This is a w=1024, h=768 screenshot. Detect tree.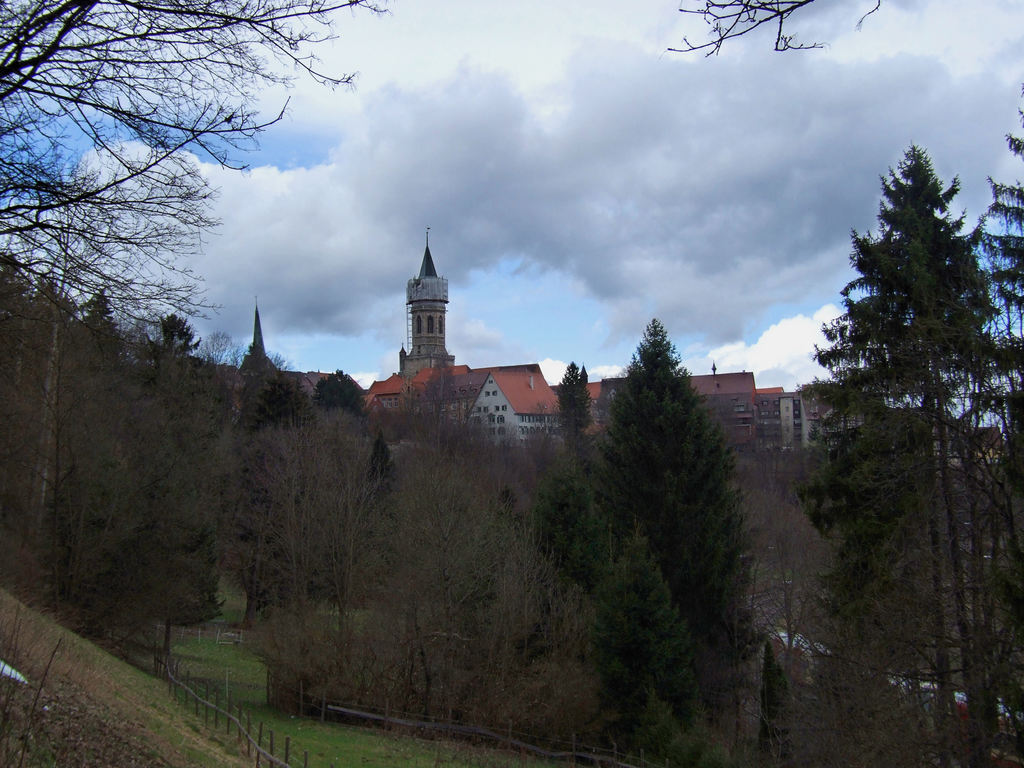
Rect(801, 114, 1004, 698).
